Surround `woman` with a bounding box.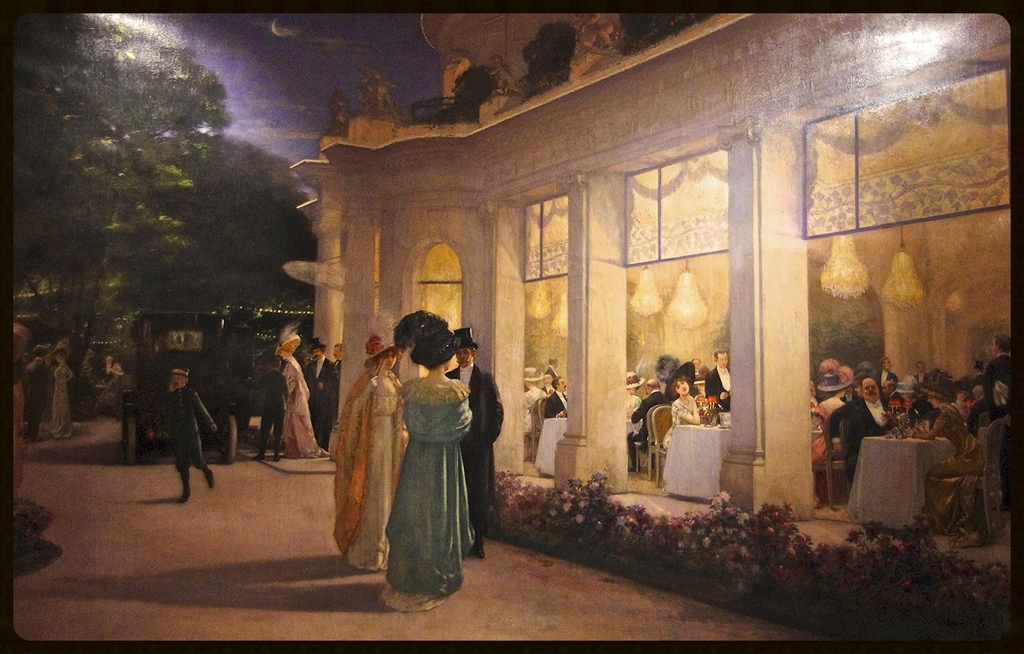
[left=95, top=361, right=124, bottom=410].
